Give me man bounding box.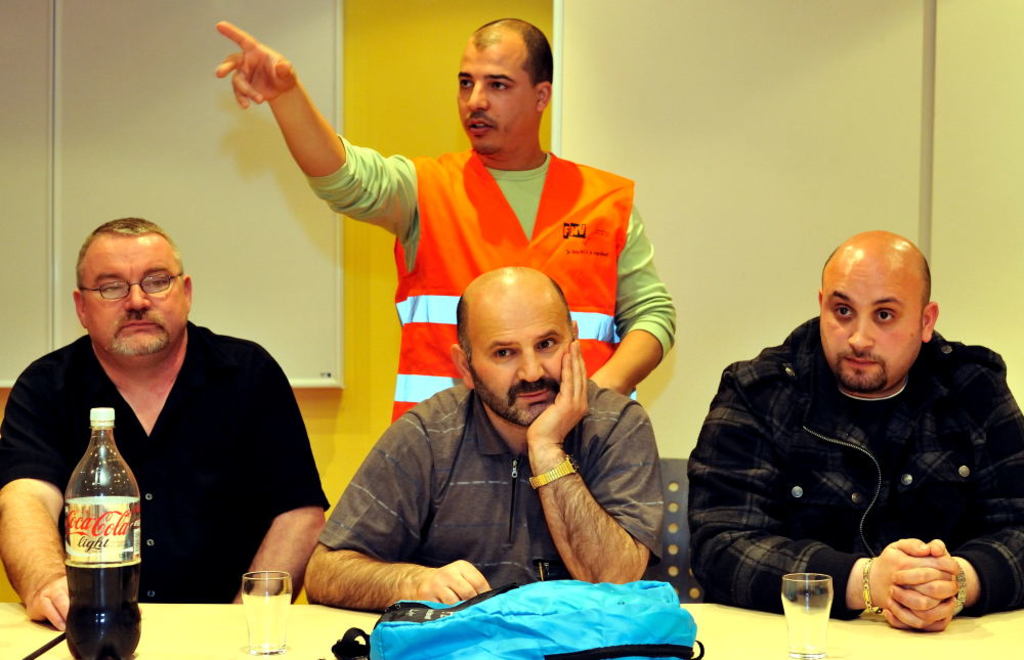
301:265:669:611.
